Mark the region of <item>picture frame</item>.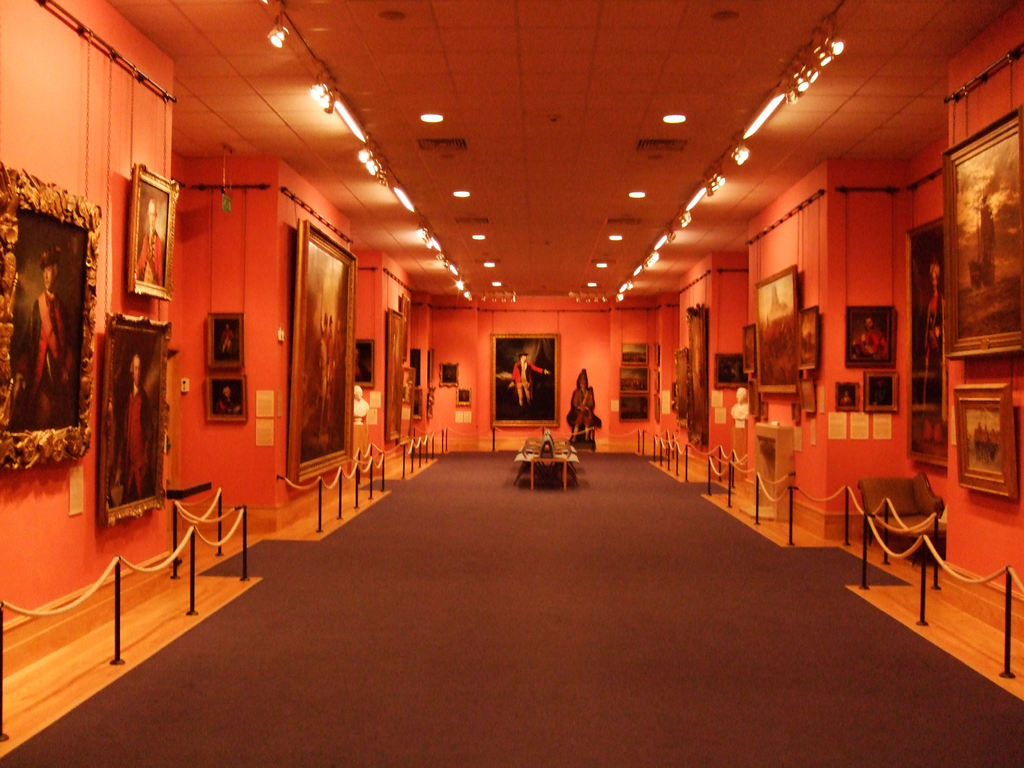
Region: [x1=956, y1=386, x2=1016, y2=498].
